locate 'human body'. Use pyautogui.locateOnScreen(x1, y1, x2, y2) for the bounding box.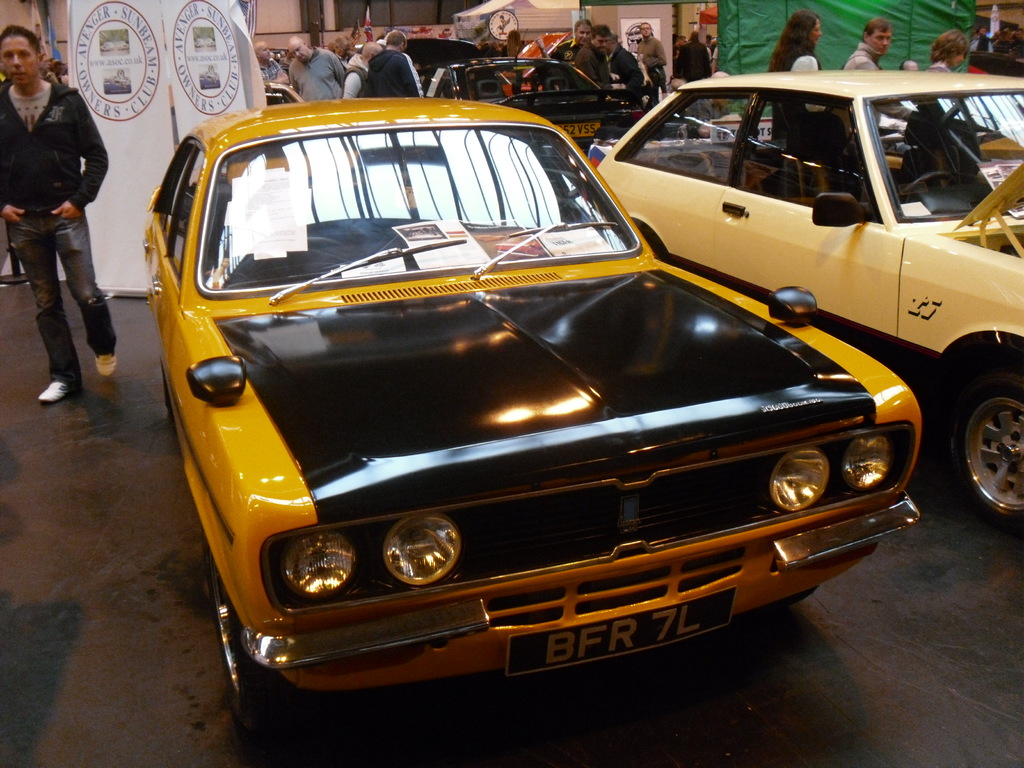
pyautogui.locateOnScreen(633, 21, 661, 99).
